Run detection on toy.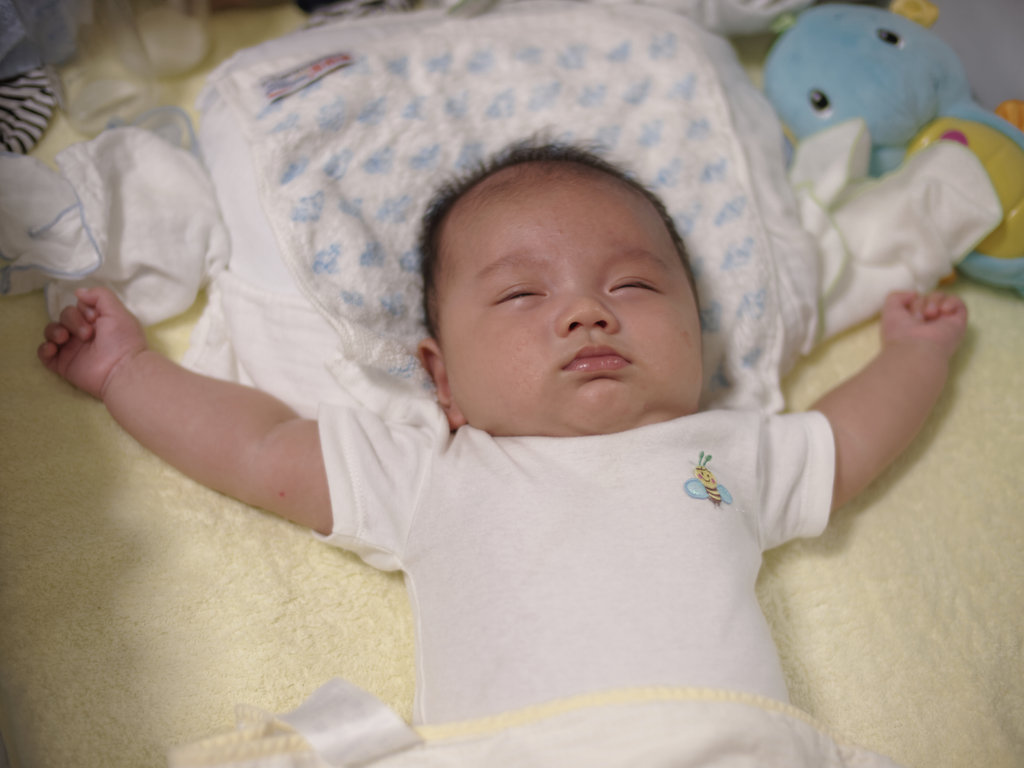
Result: pyautogui.locateOnScreen(740, 12, 985, 180).
